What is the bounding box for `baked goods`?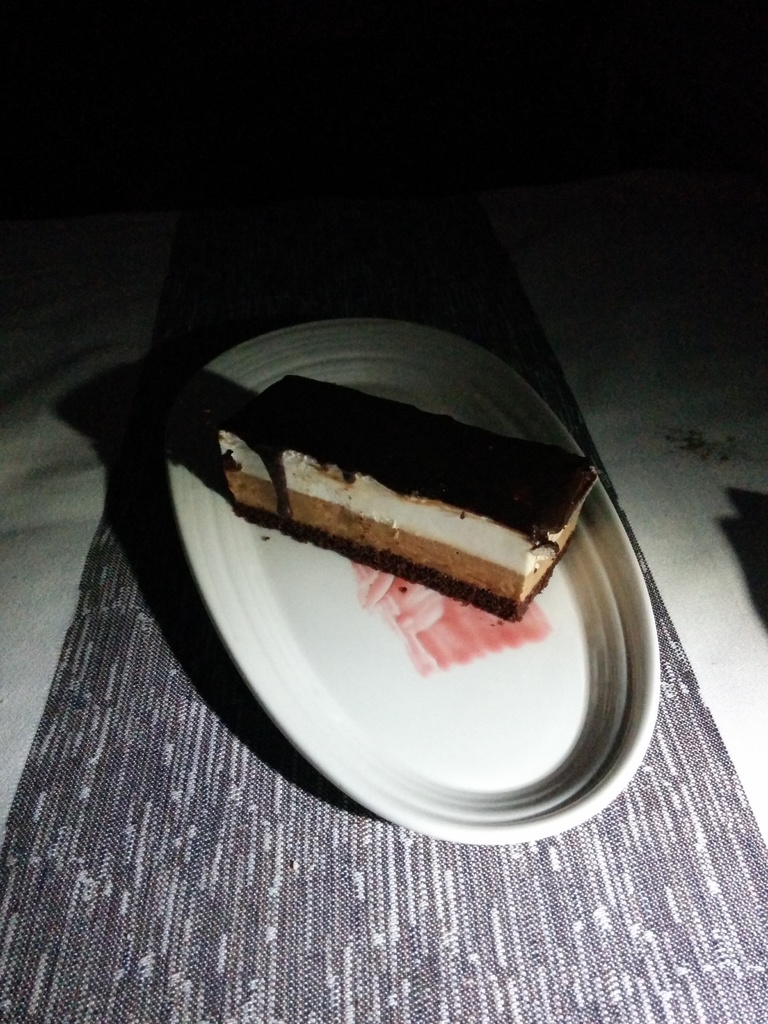
(212,376,600,620).
